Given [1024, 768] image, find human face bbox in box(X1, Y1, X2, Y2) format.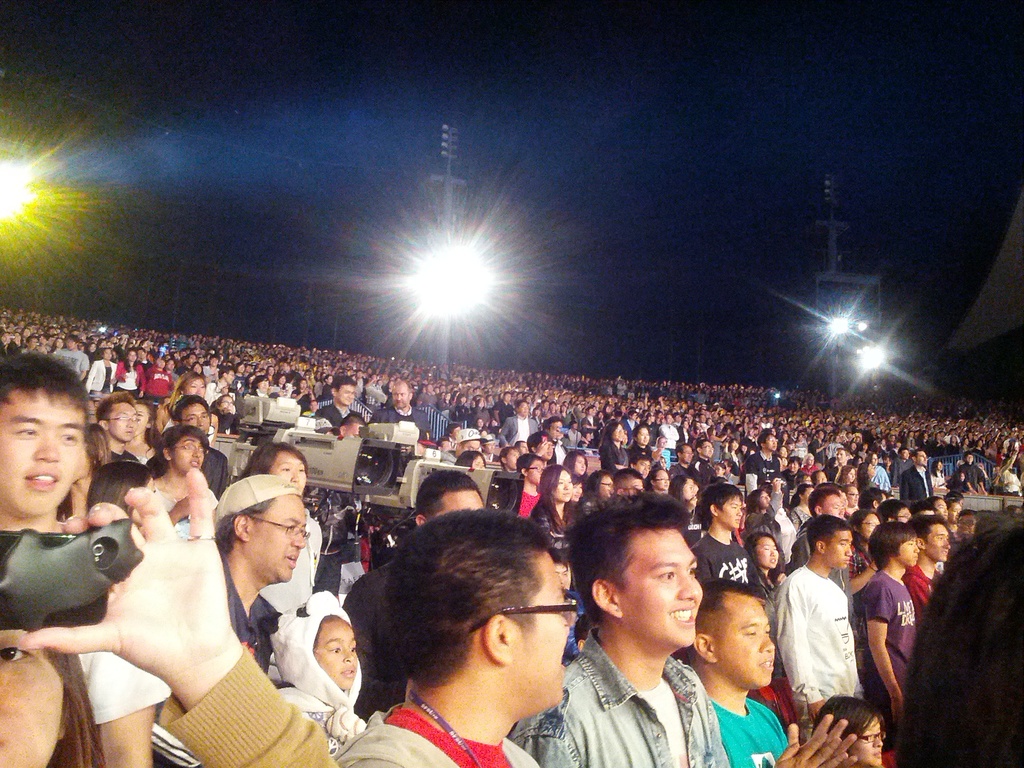
box(477, 420, 483, 427).
